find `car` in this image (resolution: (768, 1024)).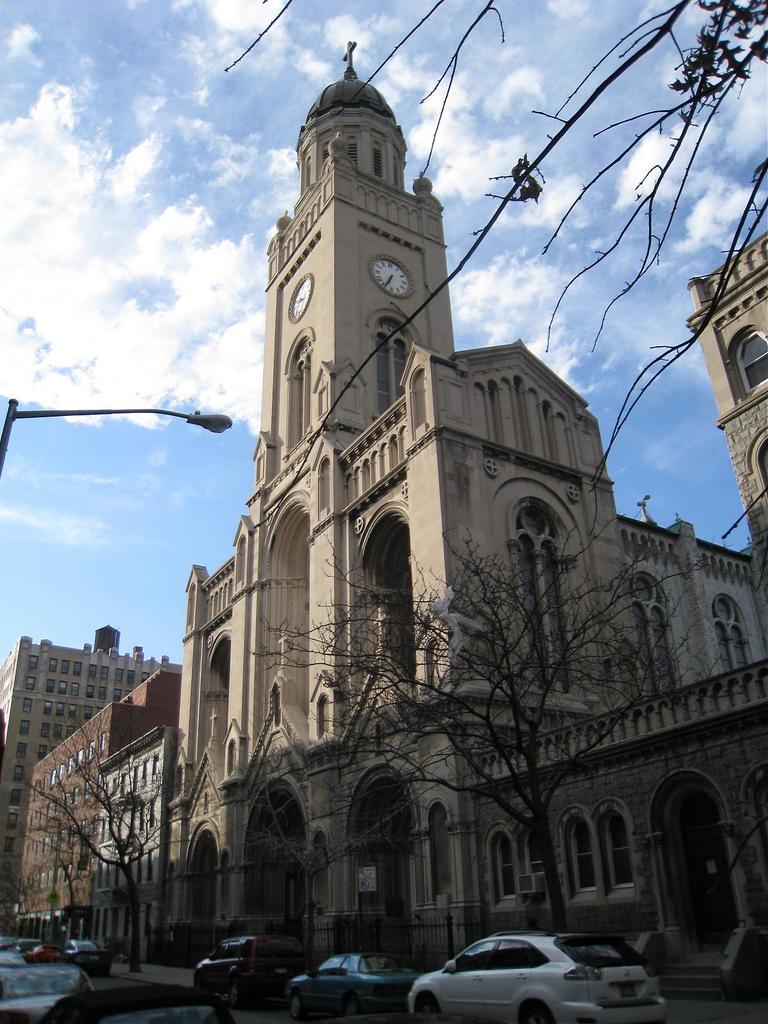
(194, 934, 305, 991).
